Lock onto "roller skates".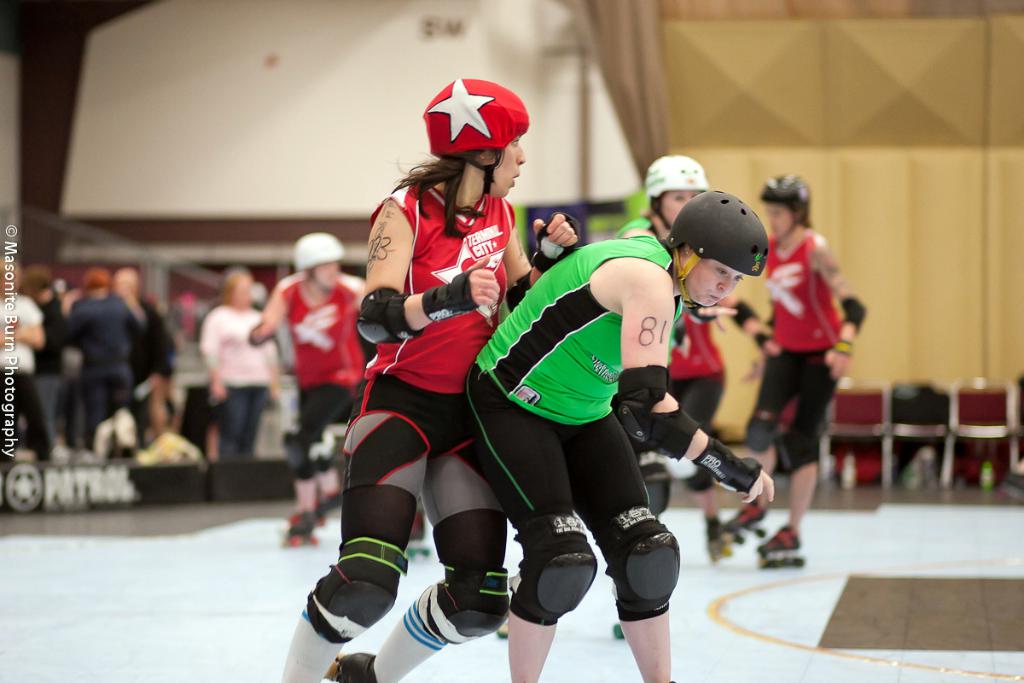
Locked: rect(711, 517, 734, 567).
